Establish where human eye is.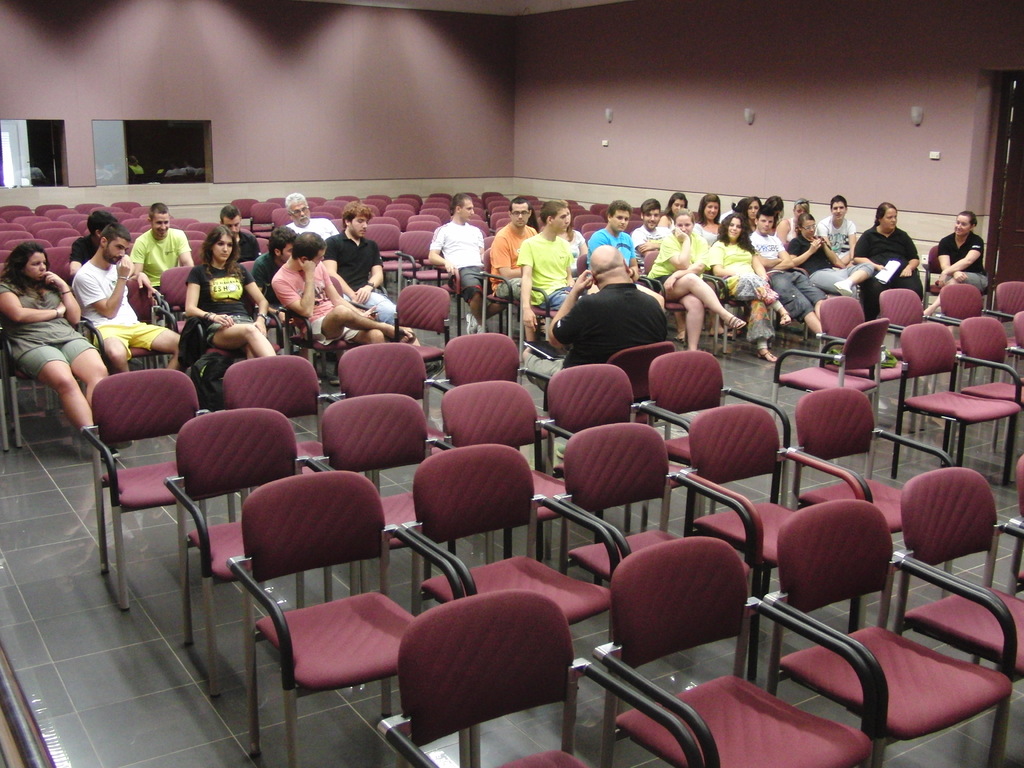
Established at 754/205/758/209.
